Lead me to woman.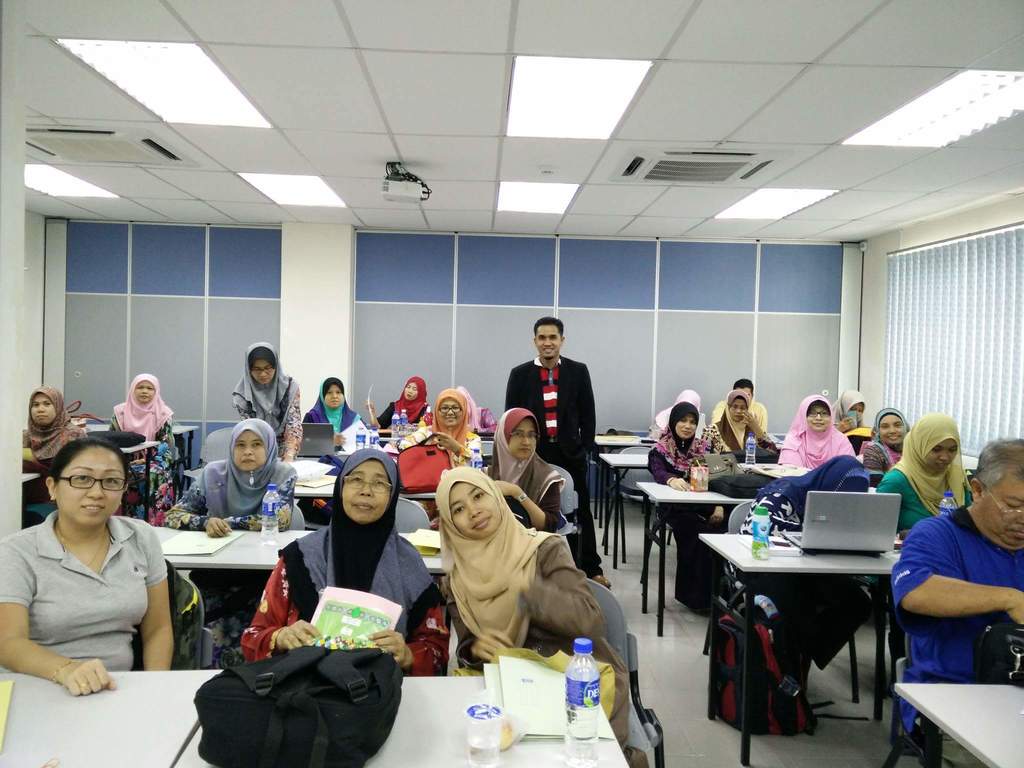
Lead to box(486, 406, 563, 534).
